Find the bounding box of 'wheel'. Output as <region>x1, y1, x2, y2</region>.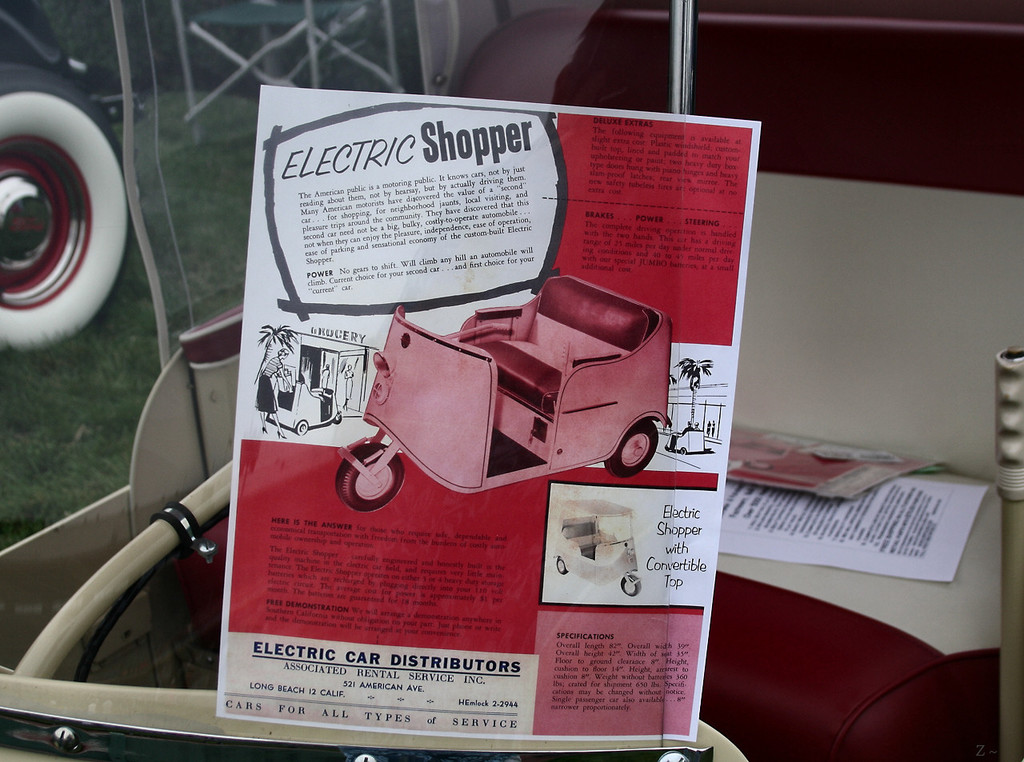
<region>606, 409, 658, 480</region>.
